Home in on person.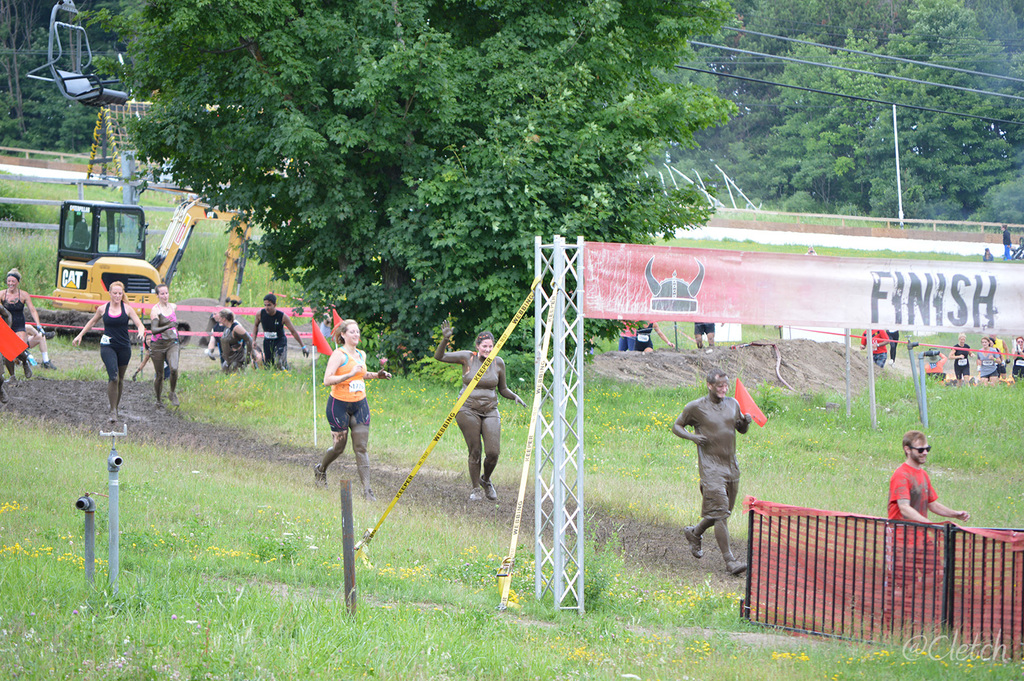
Homed in at select_region(0, 260, 42, 375).
